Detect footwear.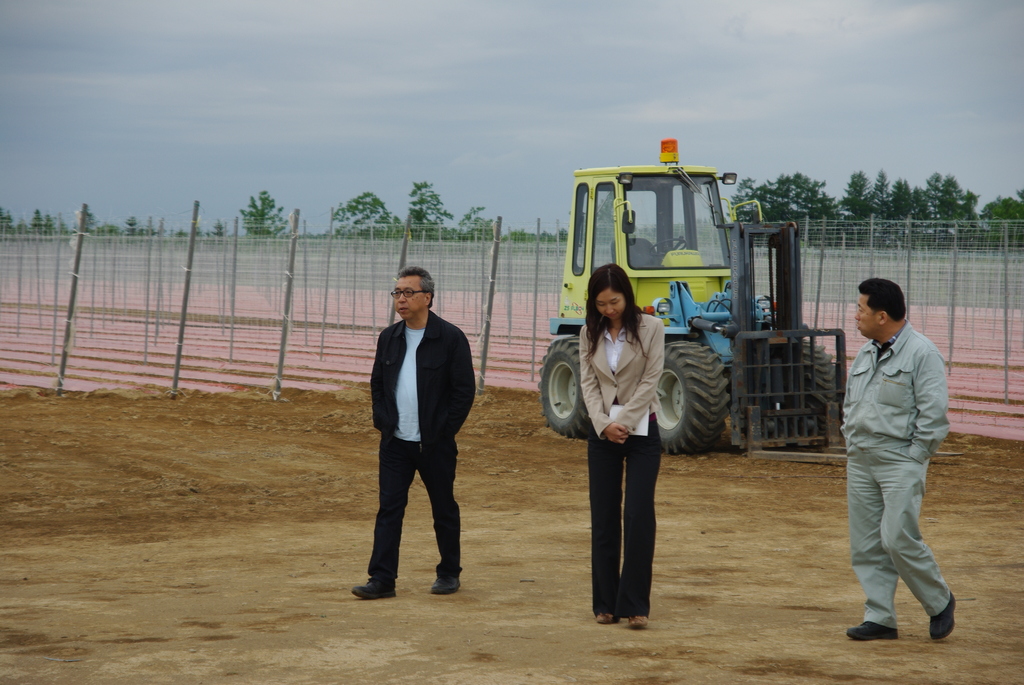
Detected at x1=351 y1=576 x2=399 y2=599.
